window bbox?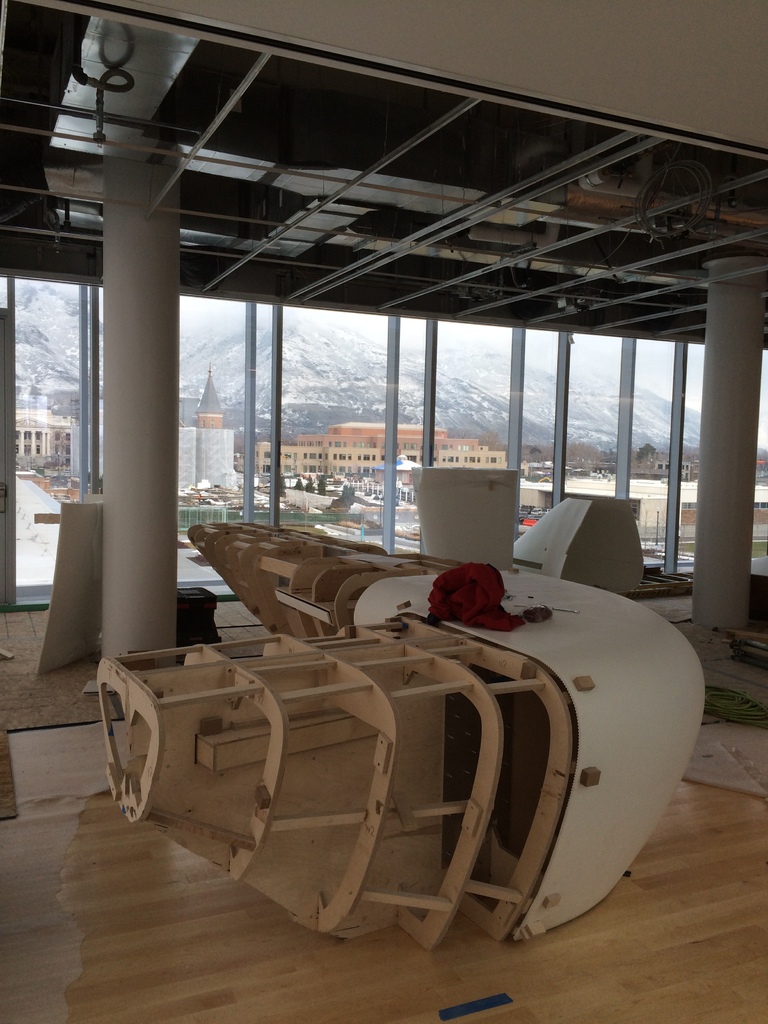
303,451,307,460
